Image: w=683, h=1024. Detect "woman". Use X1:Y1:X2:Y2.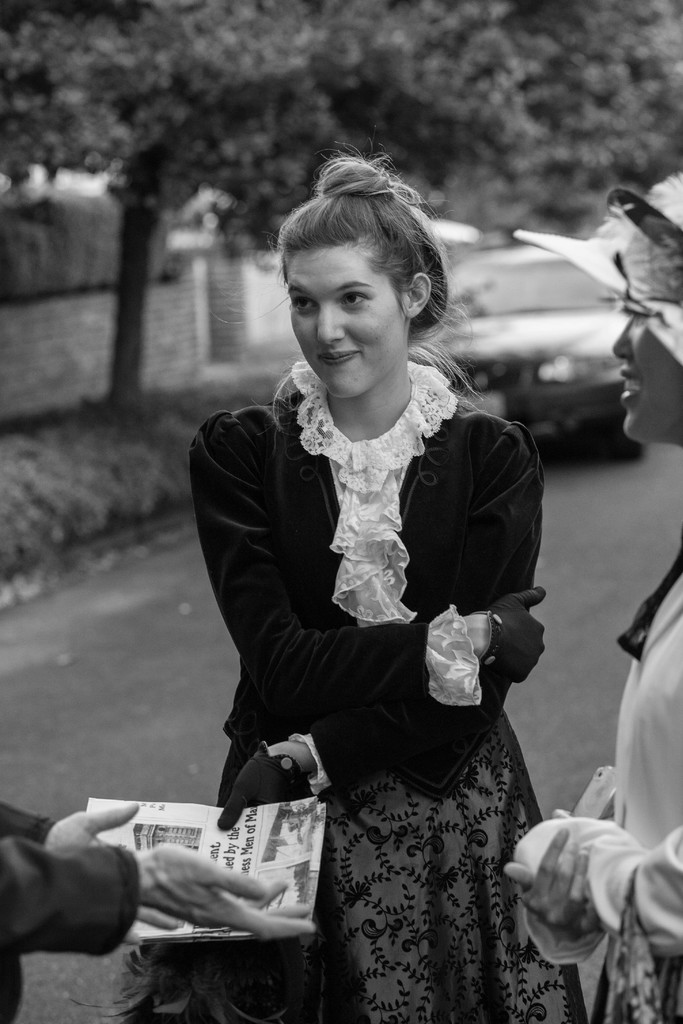
179:156:575:1023.
